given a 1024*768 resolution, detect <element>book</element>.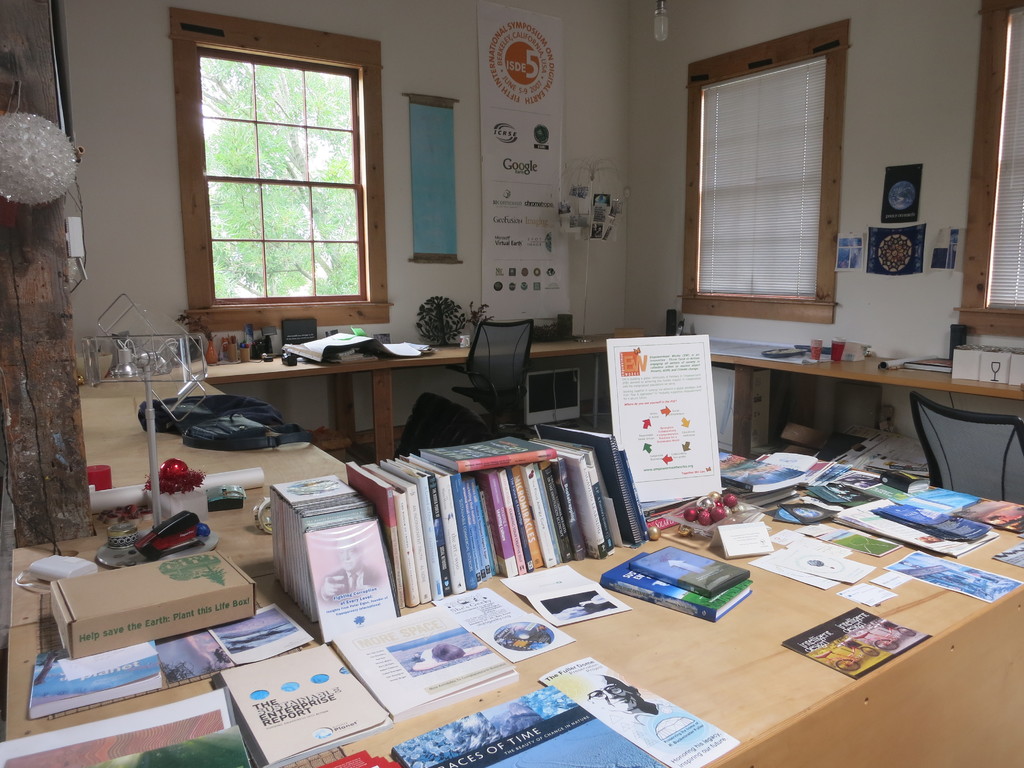
bbox=(321, 603, 521, 721).
